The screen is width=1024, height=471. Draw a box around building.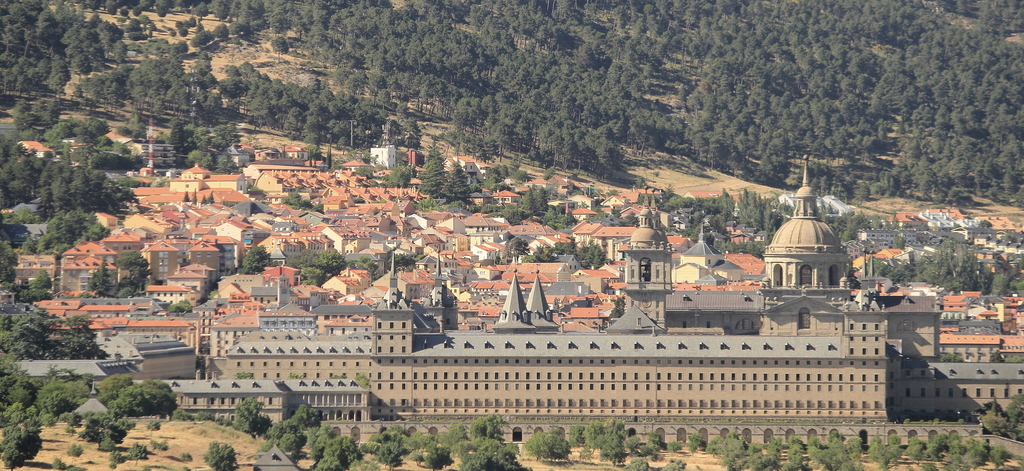
<region>1, 161, 1023, 426</region>.
